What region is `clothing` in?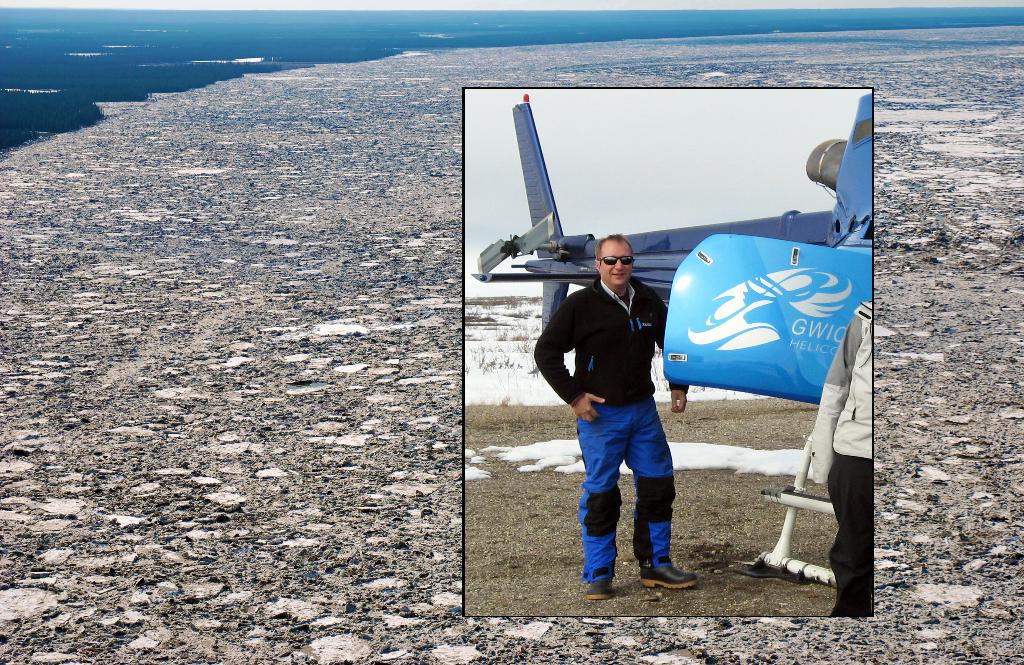
crop(534, 276, 689, 581).
